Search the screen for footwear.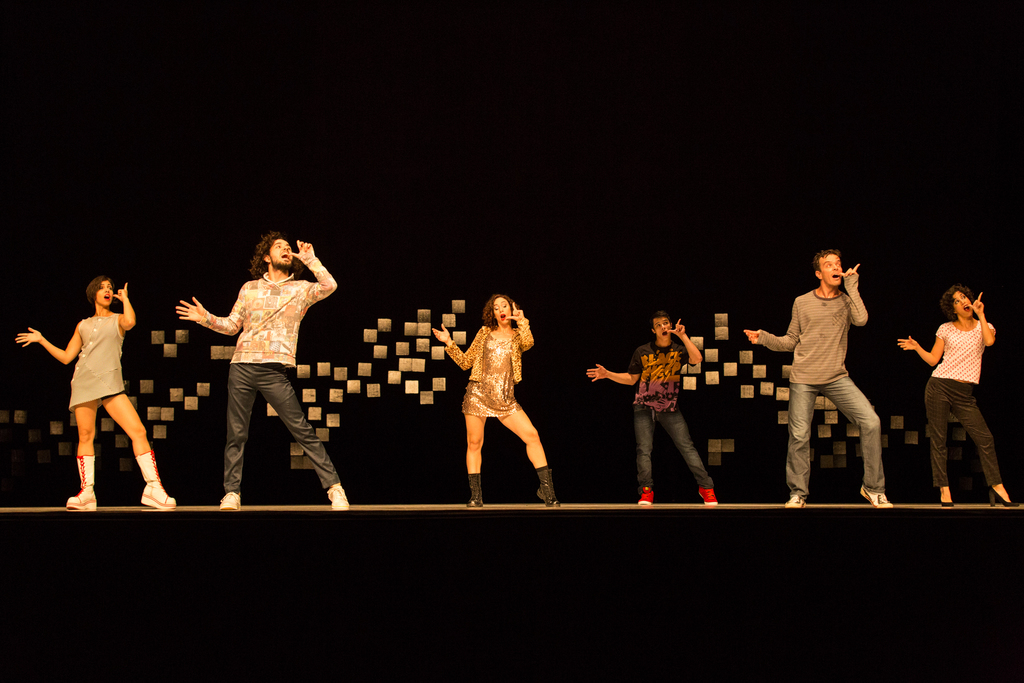
Found at locate(65, 452, 96, 507).
